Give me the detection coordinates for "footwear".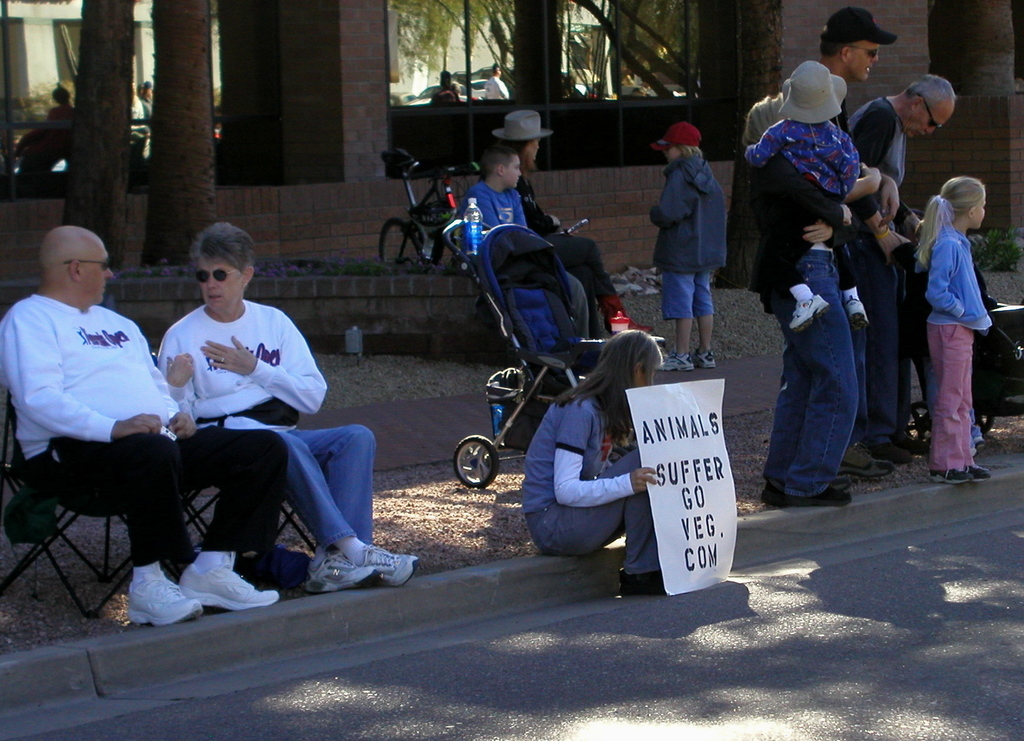
rect(127, 566, 199, 629).
